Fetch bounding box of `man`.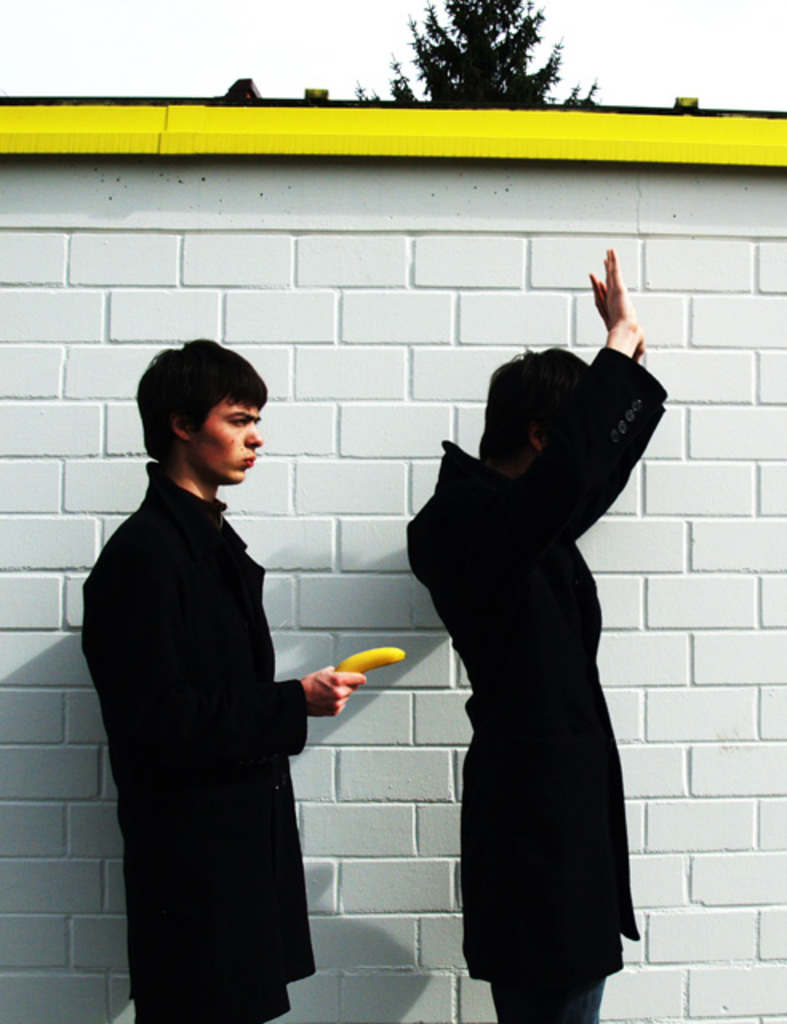
Bbox: locate(82, 323, 371, 1010).
